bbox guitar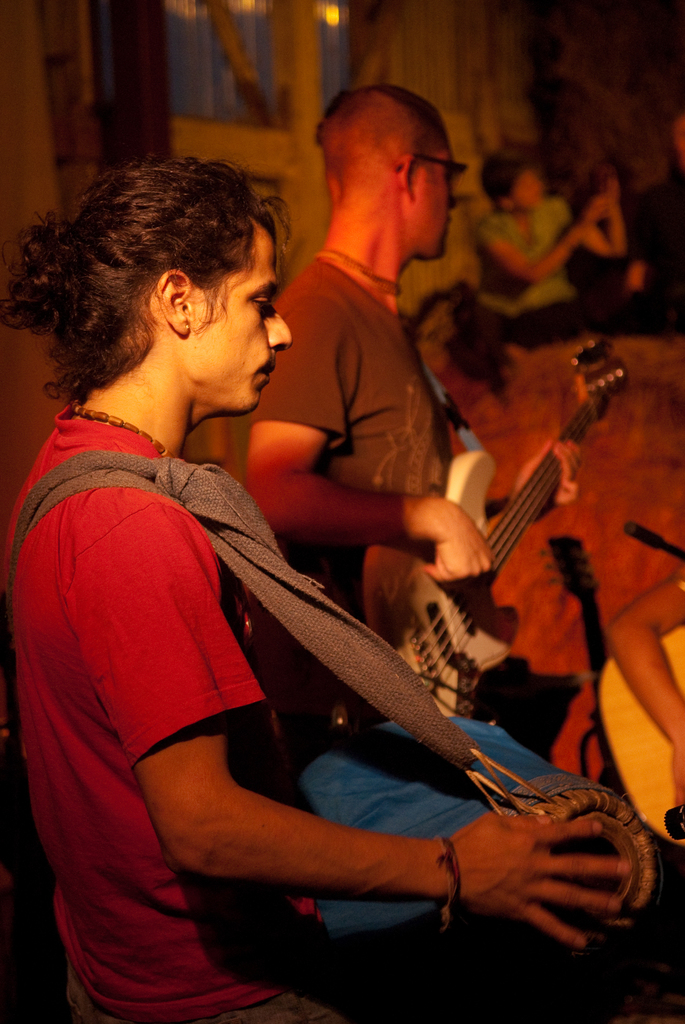
[x1=409, y1=329, x2=661, y2=703]
